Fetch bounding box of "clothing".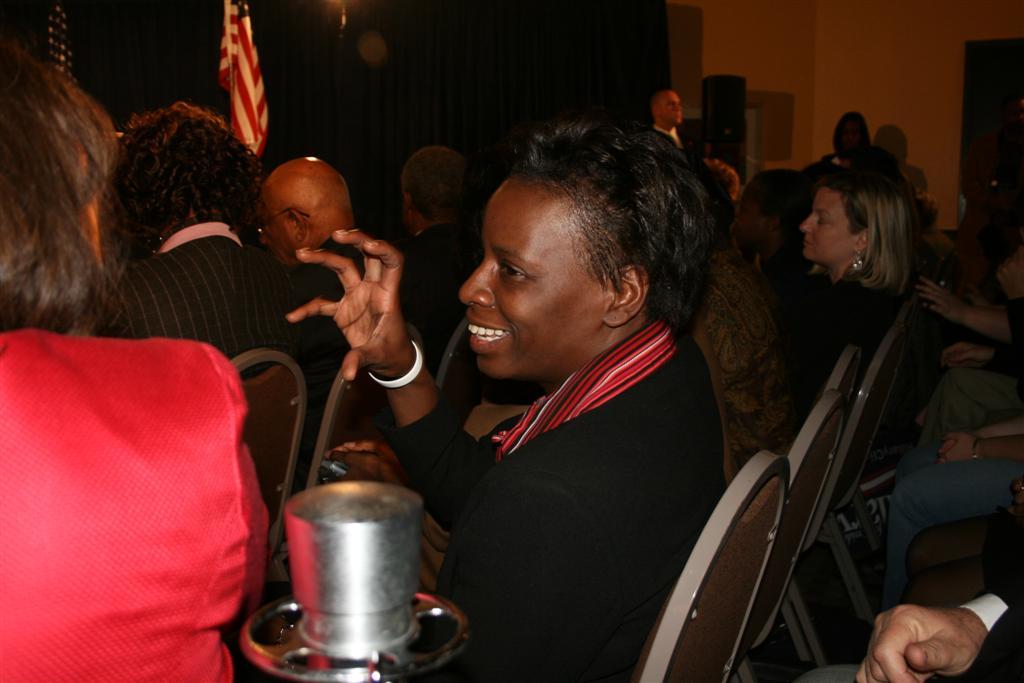
Bbox: pyautogui.locateOnScreen(403, 216, 480, 384).
